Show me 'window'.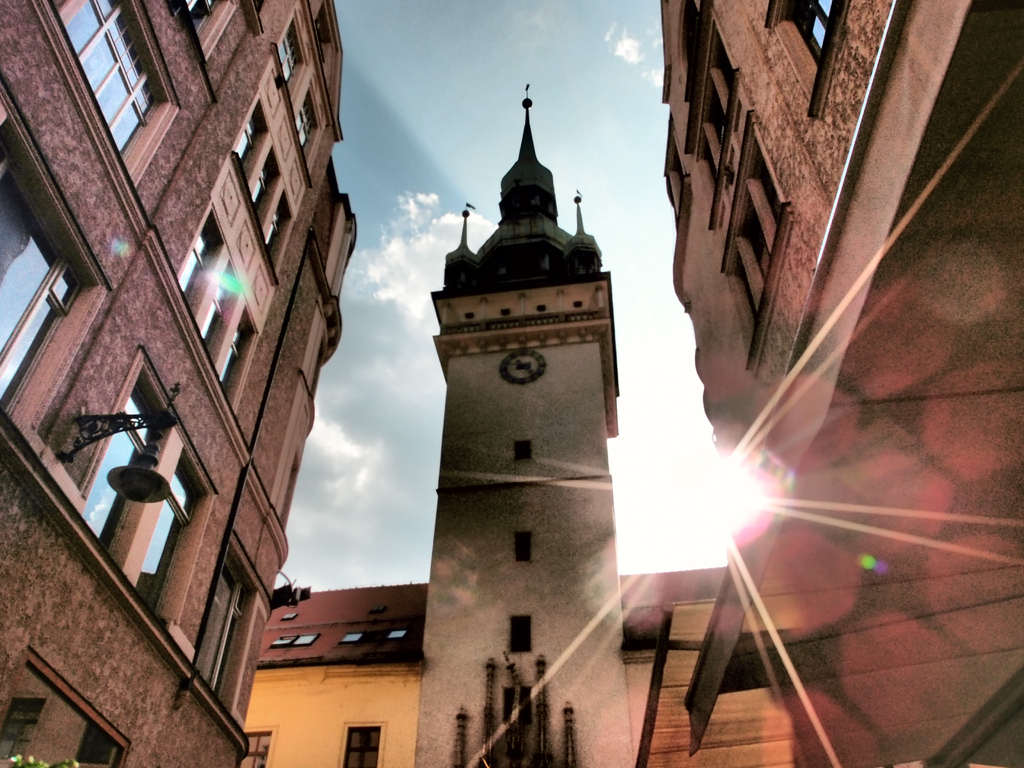
'window' is here: bbox=(500, 307, 511, 316).
